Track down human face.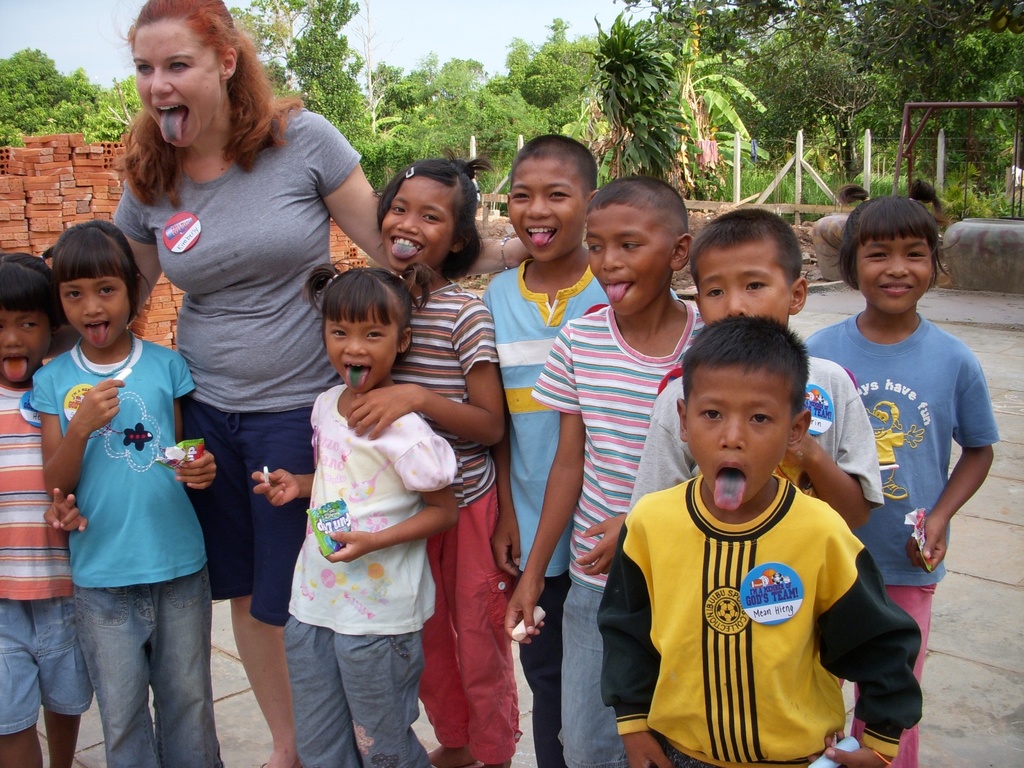
Tracked to 0, 304, 52, 388.
